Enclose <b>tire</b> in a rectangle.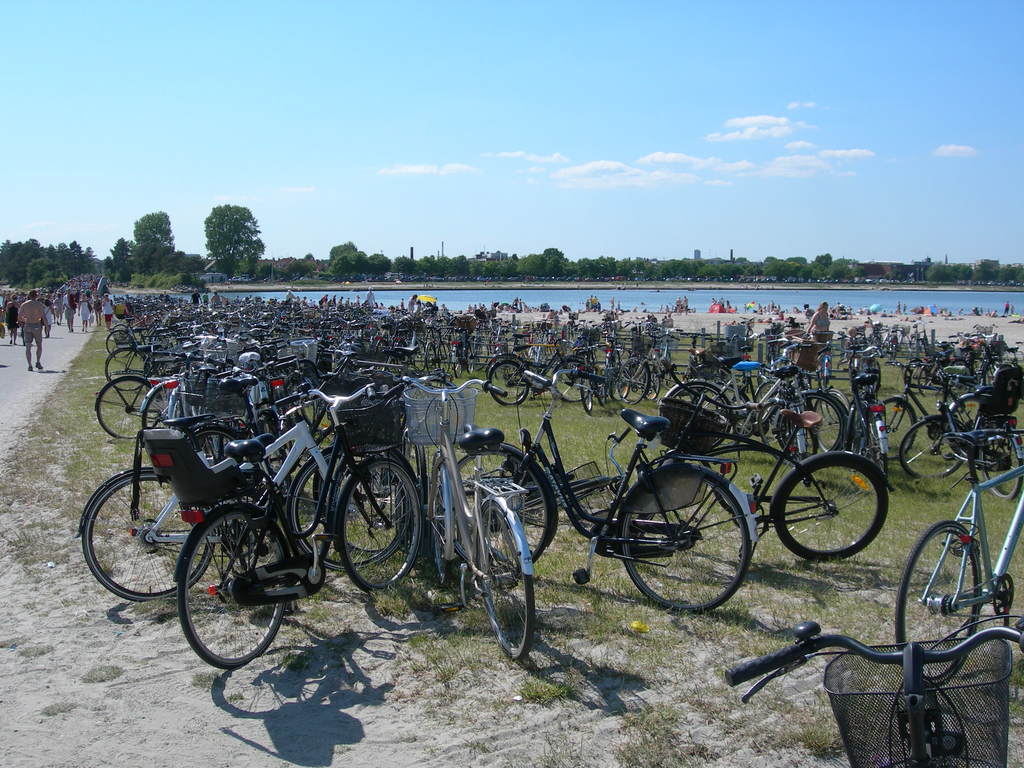
l=898, t=522, r=980, b=676.
